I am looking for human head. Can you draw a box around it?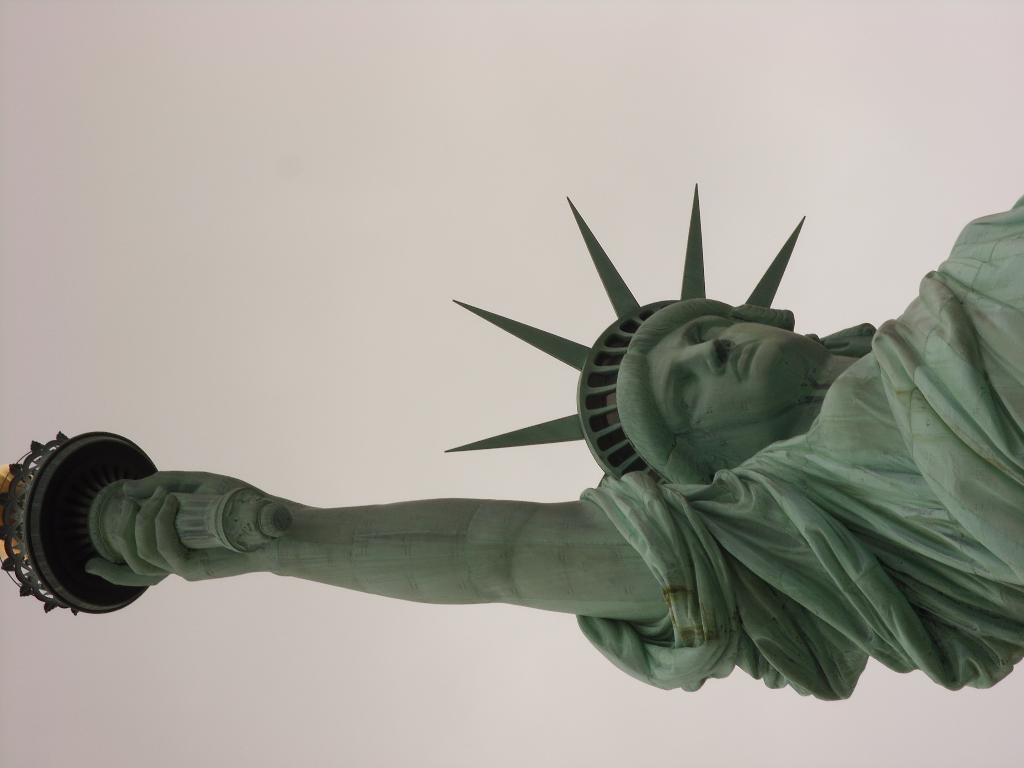
Sure, the bounding box is pyautogui.locateOnScreen(600, 311, 840, 477).
